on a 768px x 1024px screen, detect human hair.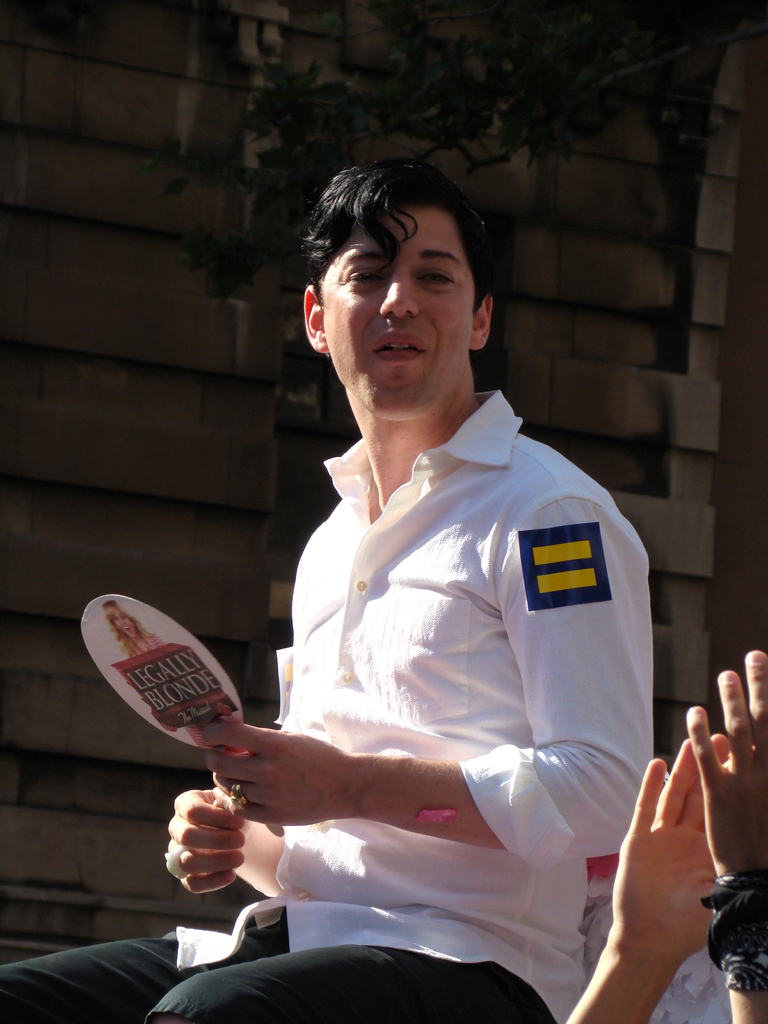
<region>303, 144, 500, 353</region>.
